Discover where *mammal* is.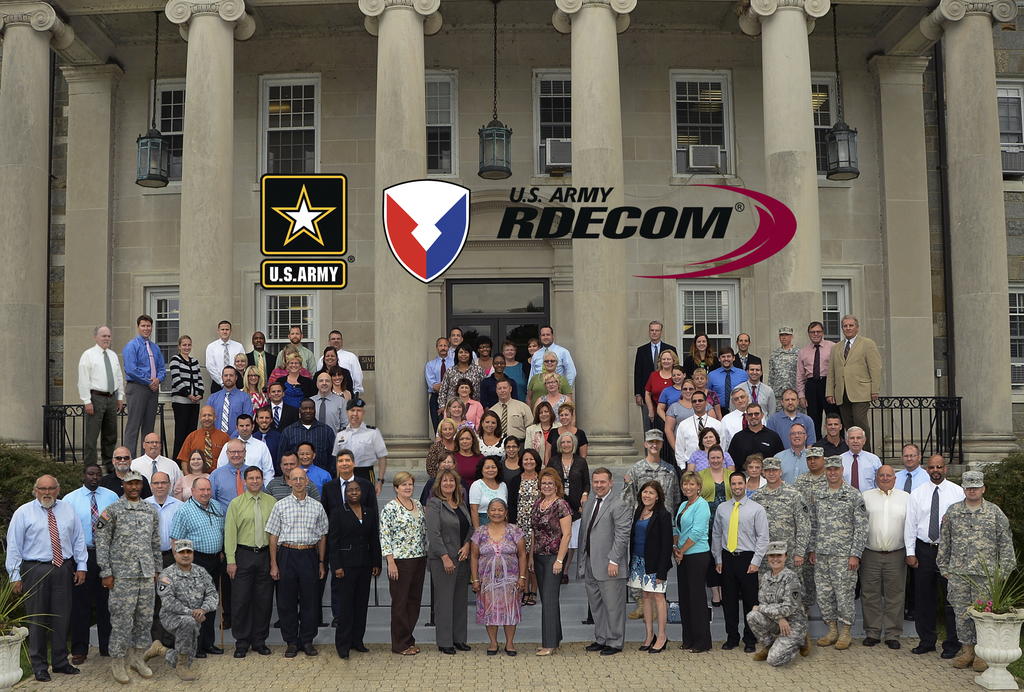
Discovered at <box>735,456,767,495</box>.
